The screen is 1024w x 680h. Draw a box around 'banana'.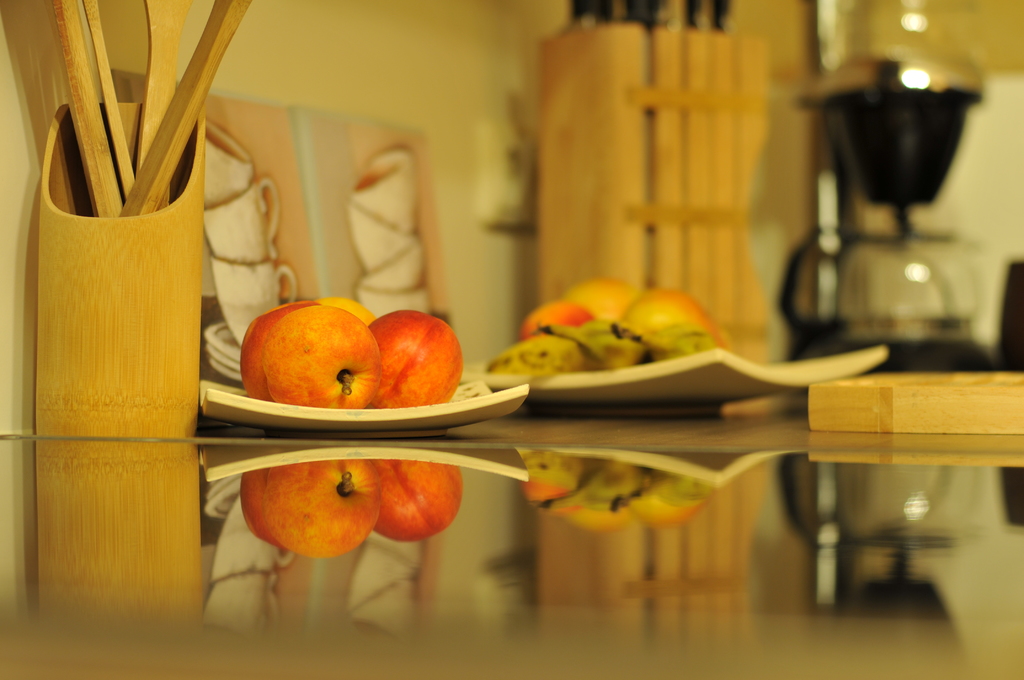
locate(614, 320, 714, 359).
